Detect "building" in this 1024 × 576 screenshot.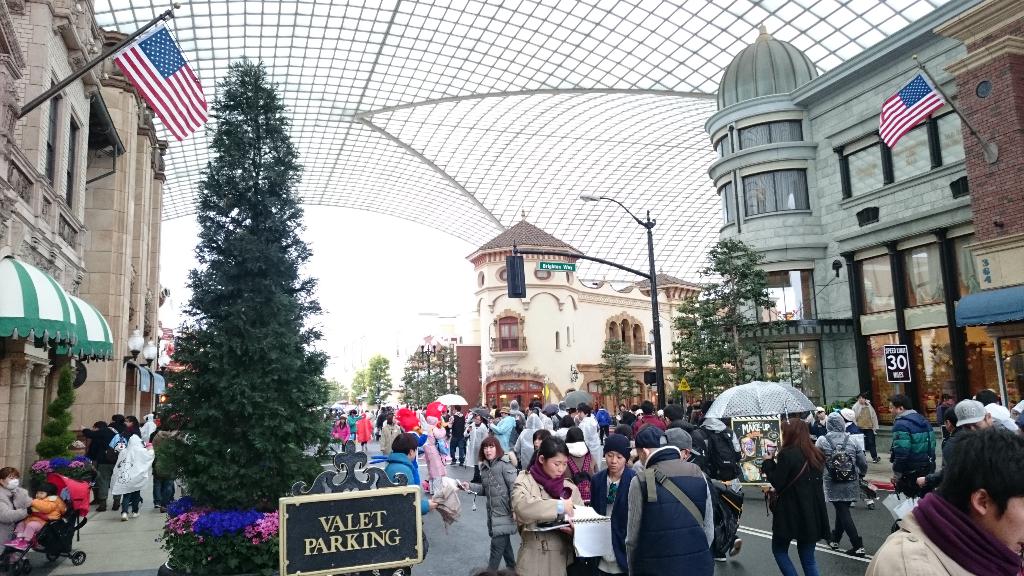
Detection: crop(703, 0, 1007, 429).
